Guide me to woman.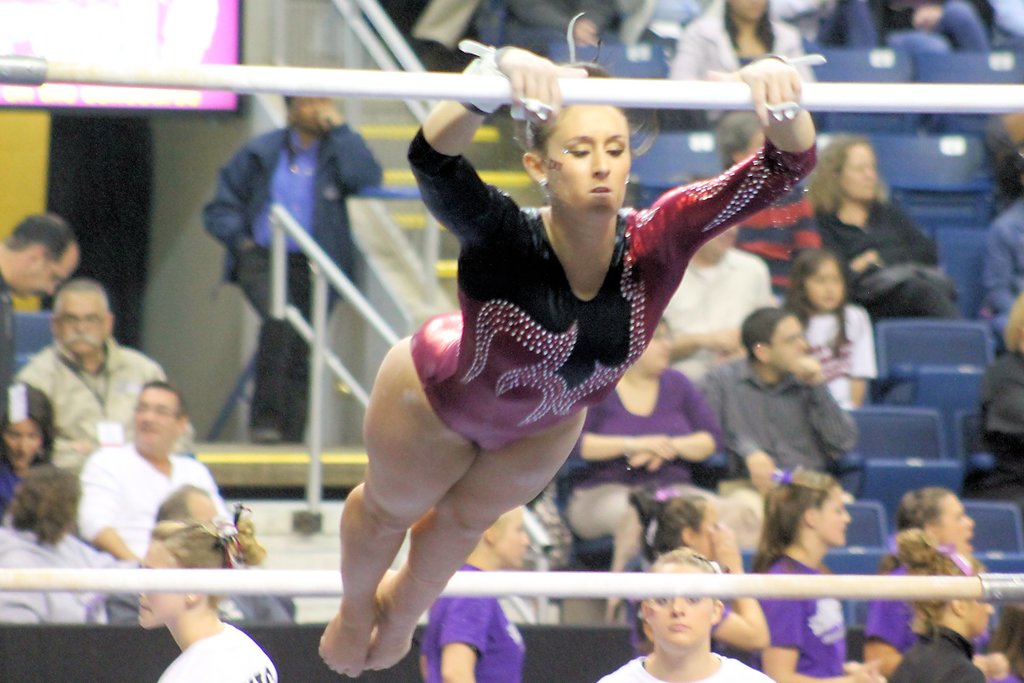
Guidance: <region>0, 378, 60, 514</region>.
